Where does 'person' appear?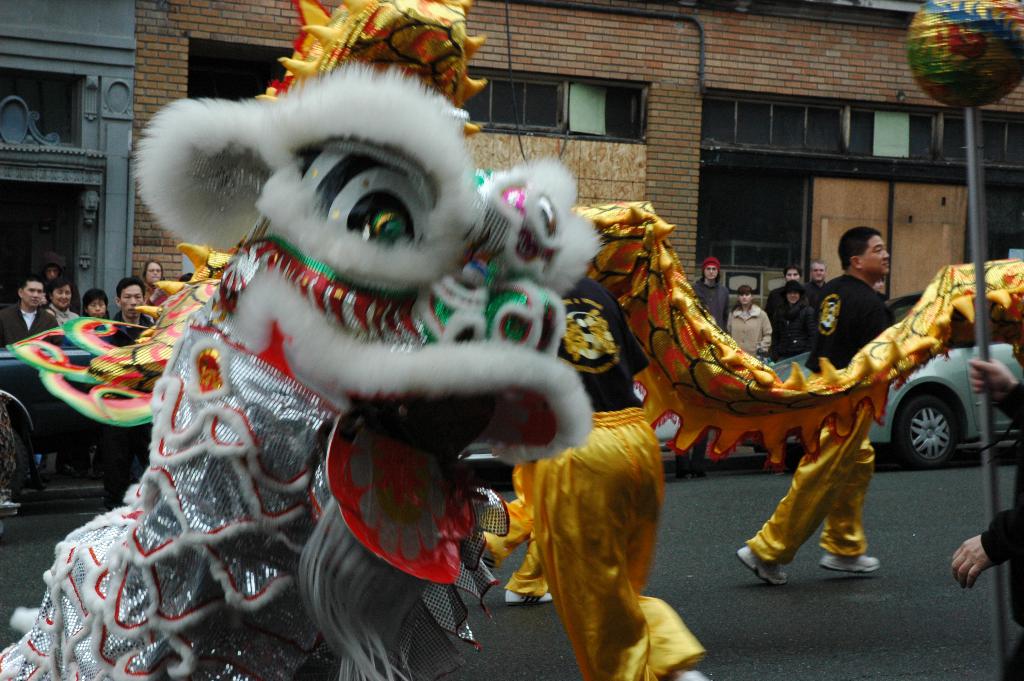
Appears at BBox(694, 251, 728, 336).
